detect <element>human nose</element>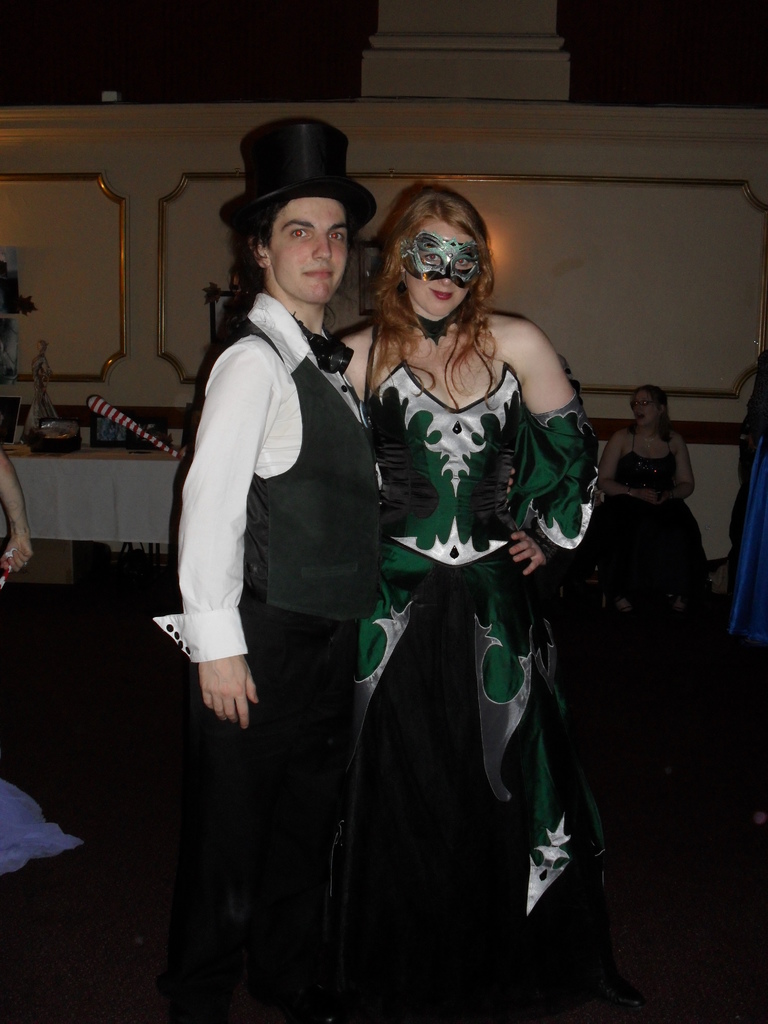
region(312, 234, 335, 262)
